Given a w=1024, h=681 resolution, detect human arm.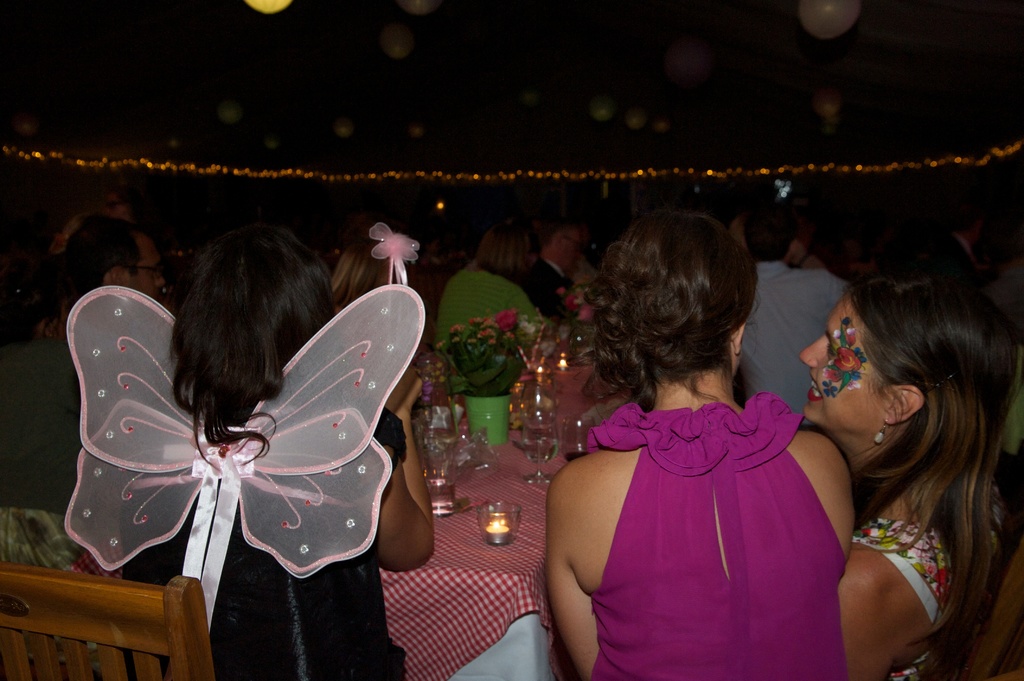
{"x1": 792, "y1": 422, "x2": 858, "y2": 555}.
